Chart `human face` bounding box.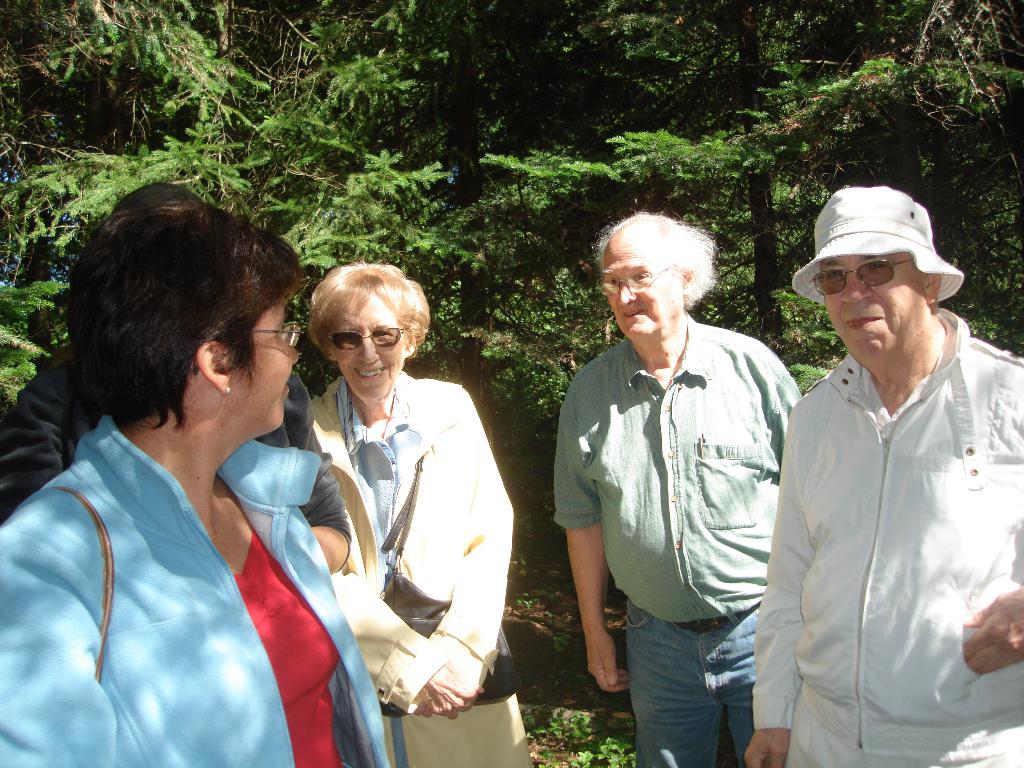
Charted: select_region(227, 305, 301, 429).
